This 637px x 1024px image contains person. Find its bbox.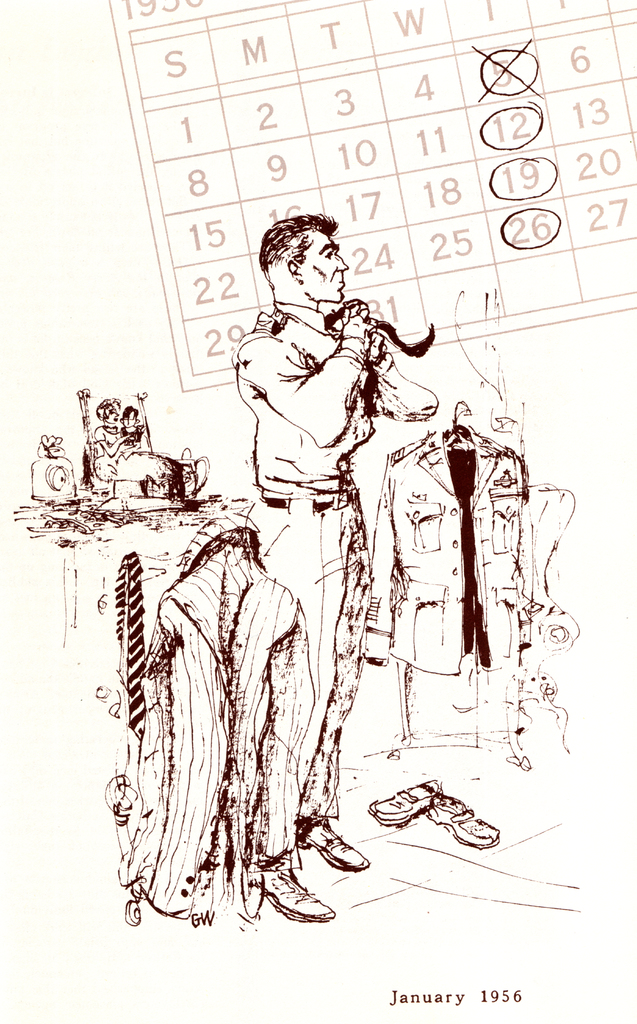
rect(125, 410, 138, 442).
